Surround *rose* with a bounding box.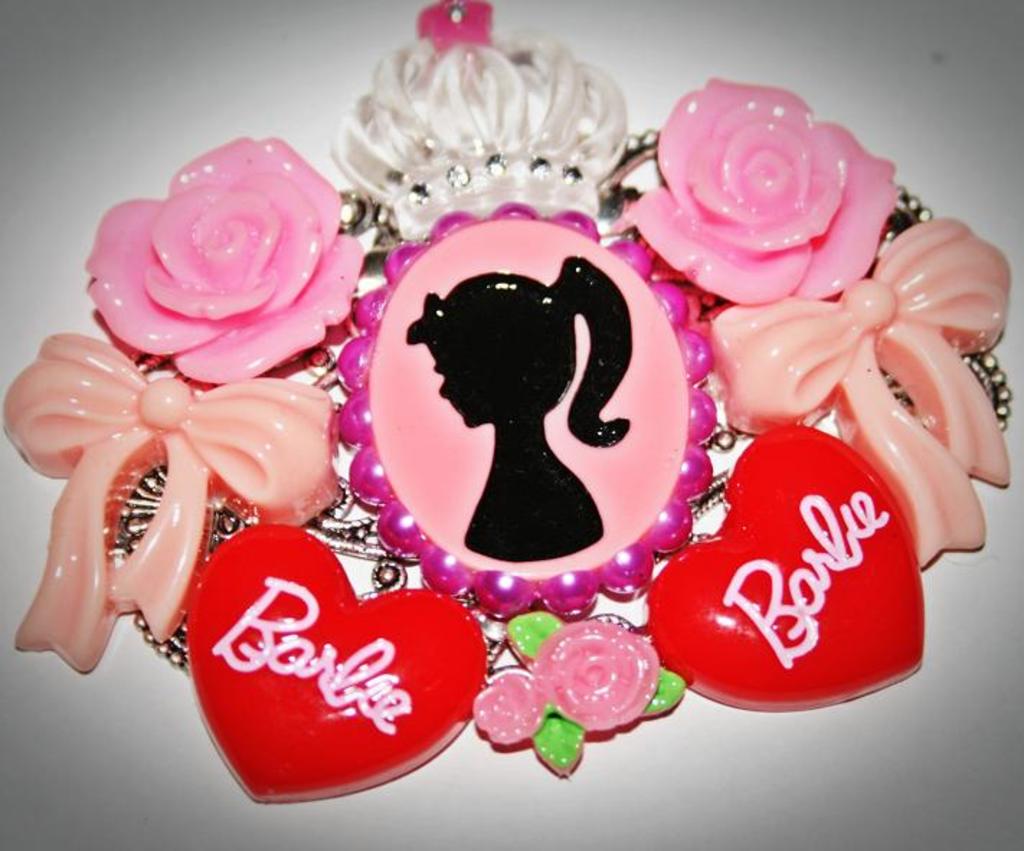
<bbox>472, 668, 552, 749</bbox>.
